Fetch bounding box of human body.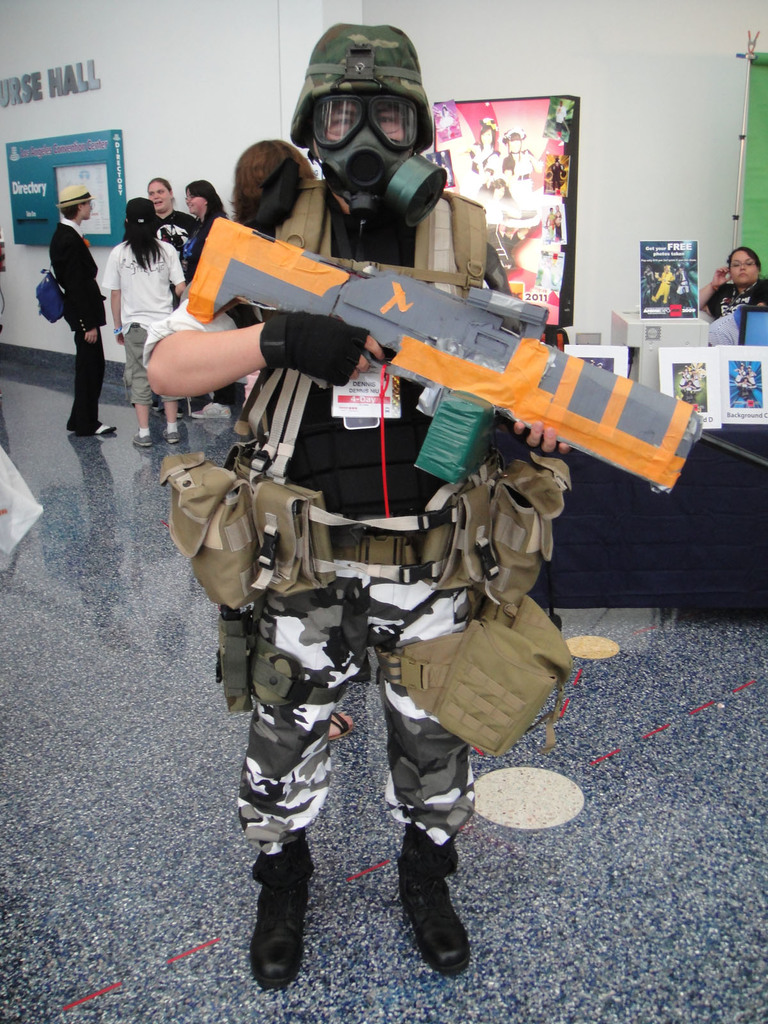
Bbox: [182,182,225,283].
